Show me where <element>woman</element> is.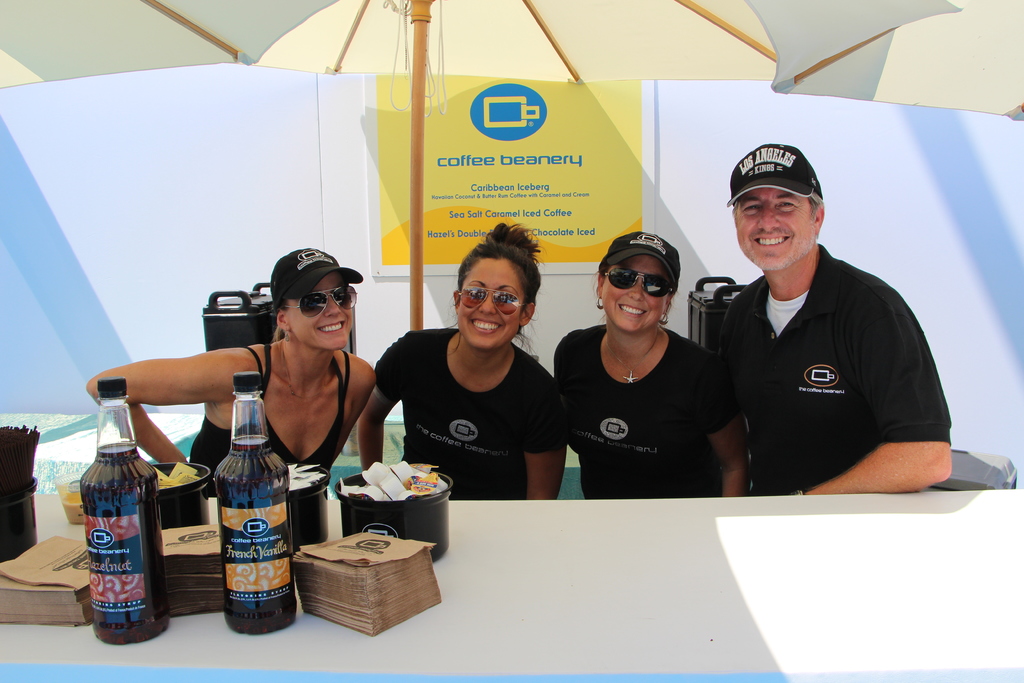
<element>woman</element> is at x1=86 y1=248 x2=375 y2=498.
